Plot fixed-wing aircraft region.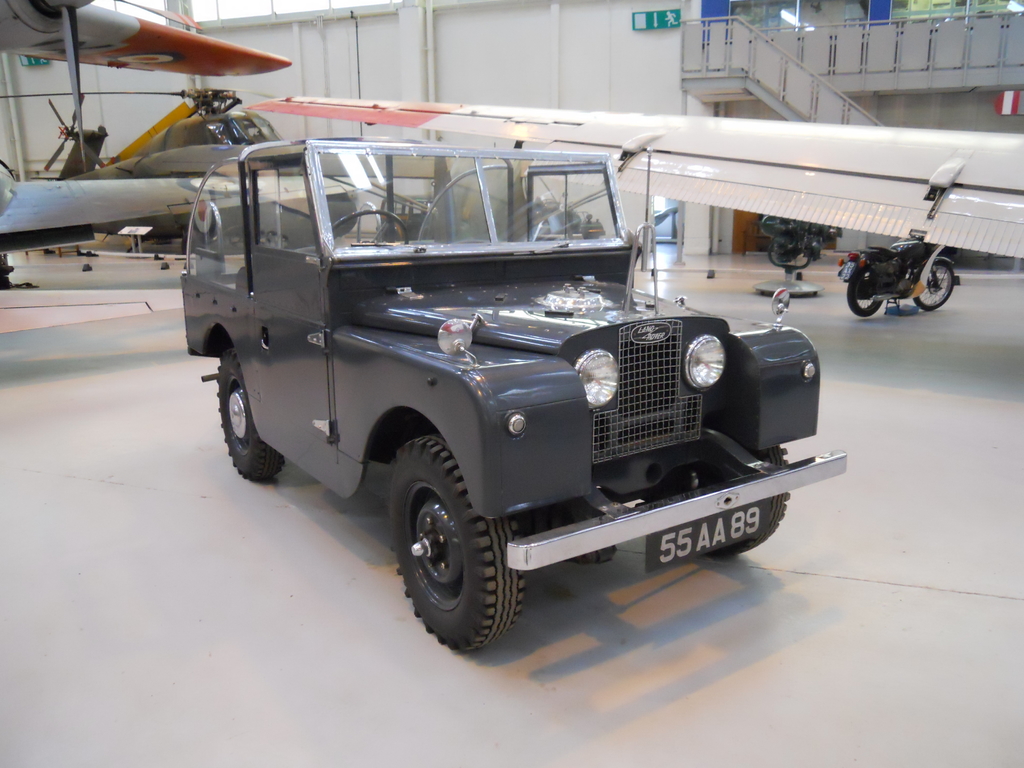
Plotted at box=[0, 0, 287, 178].
